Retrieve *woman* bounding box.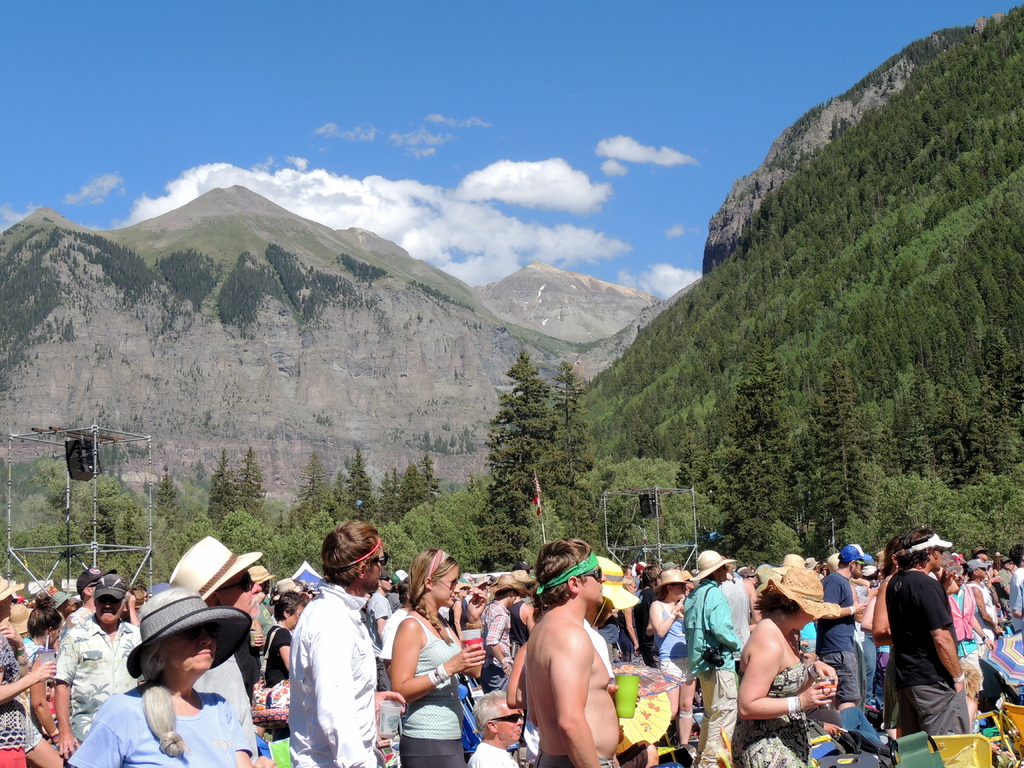
Bounding box: [left=963, top=558, right=1002, bottom=636].
